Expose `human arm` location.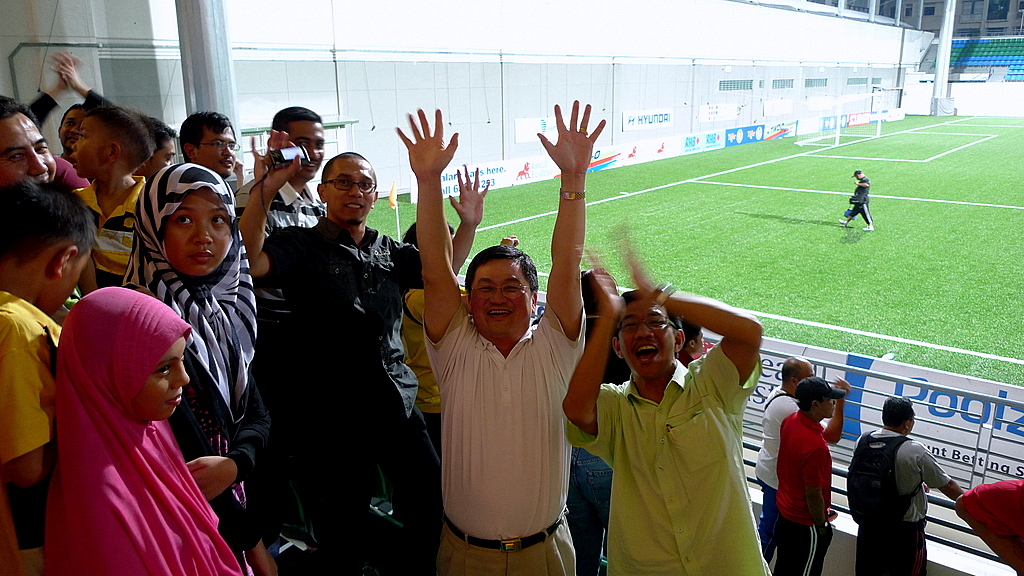
Exposed at (0, 308, 54, 495).
